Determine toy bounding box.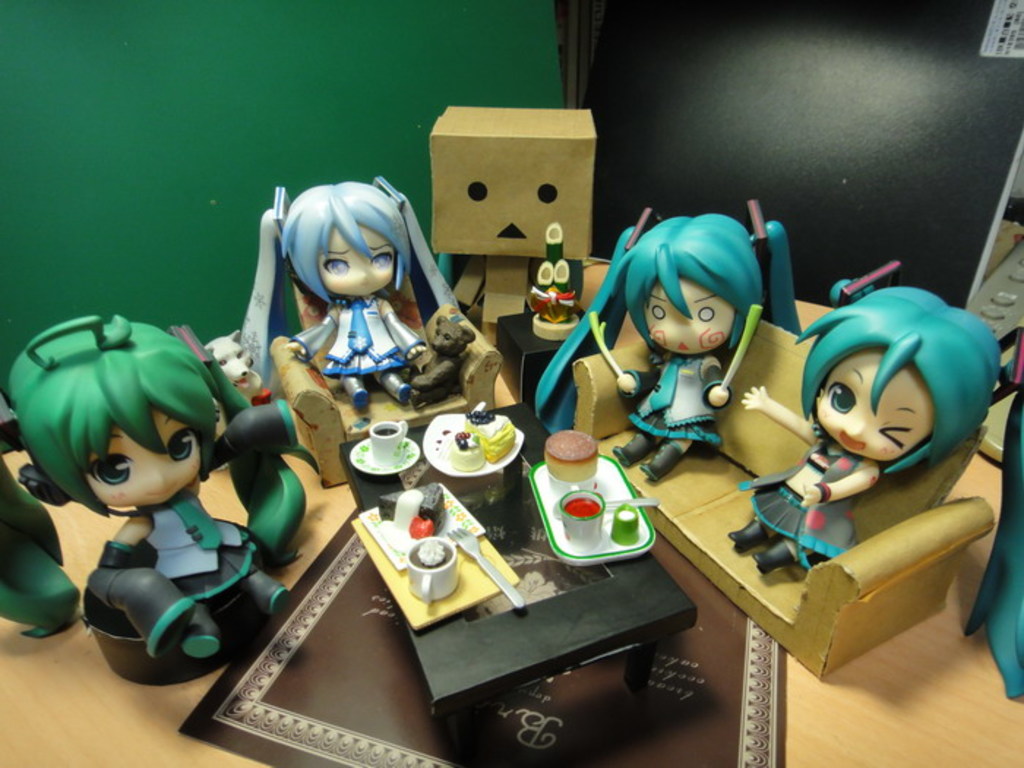
Determined: rect(281, 174, 462, 414).
